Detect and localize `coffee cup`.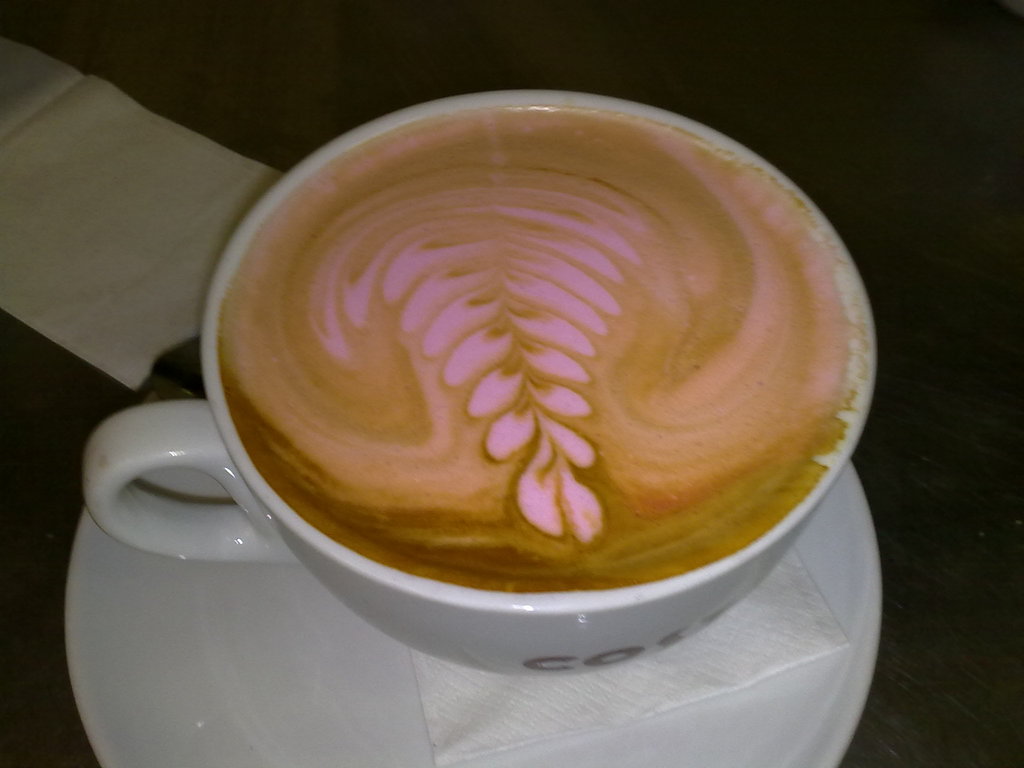
Localized at 79:89:875:678.
